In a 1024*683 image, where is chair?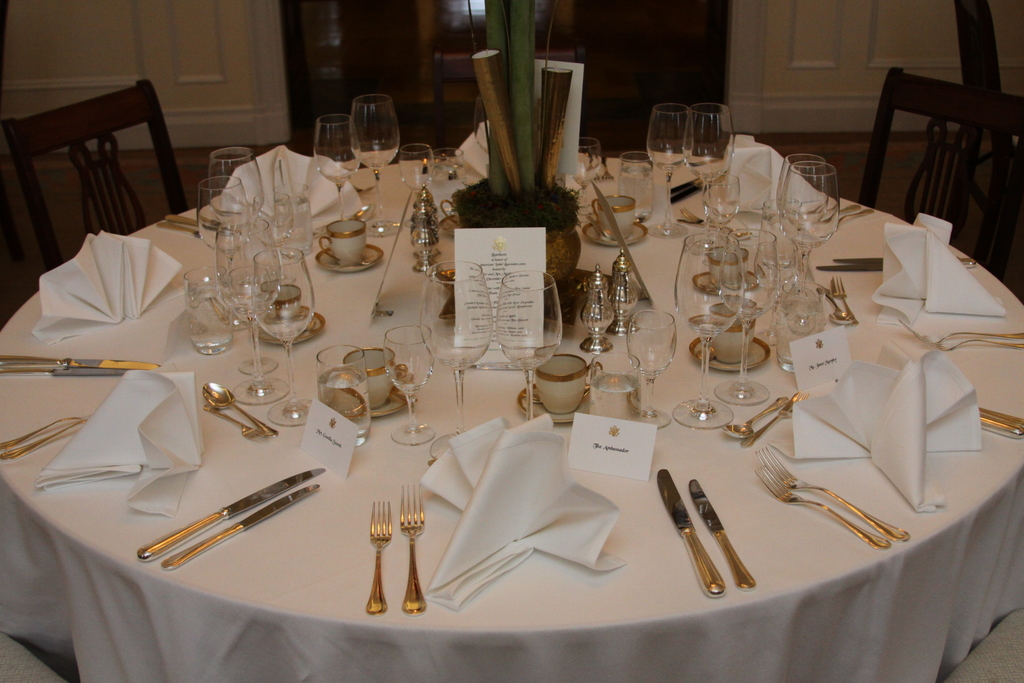
(left=855, top=64, right=1023, bottom=306).
